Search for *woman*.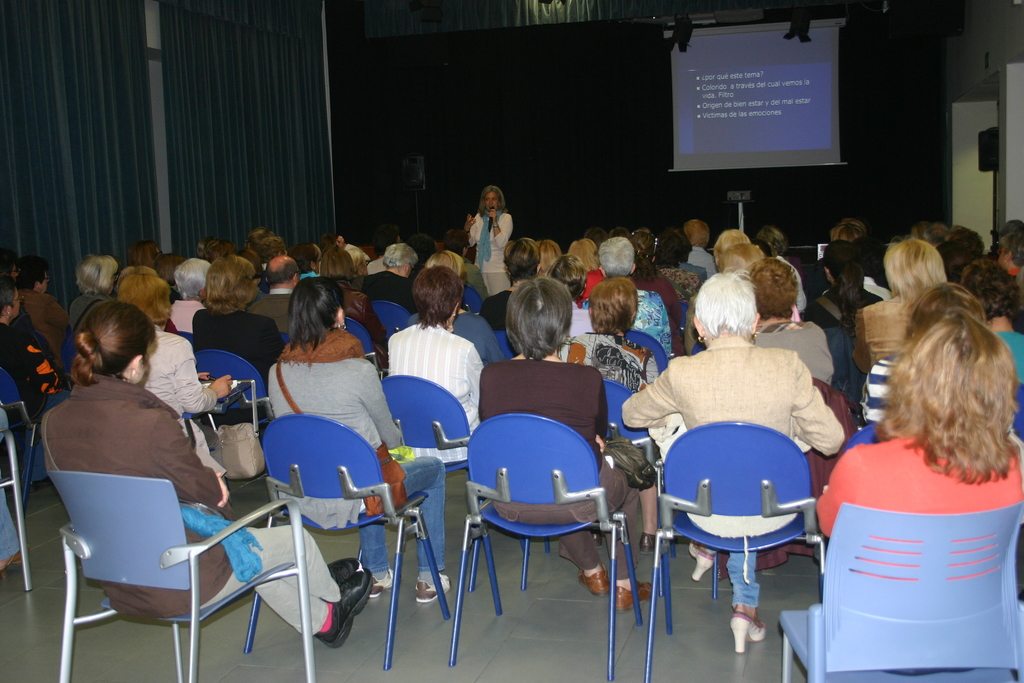
Found at 901, 279, 977, 344.
